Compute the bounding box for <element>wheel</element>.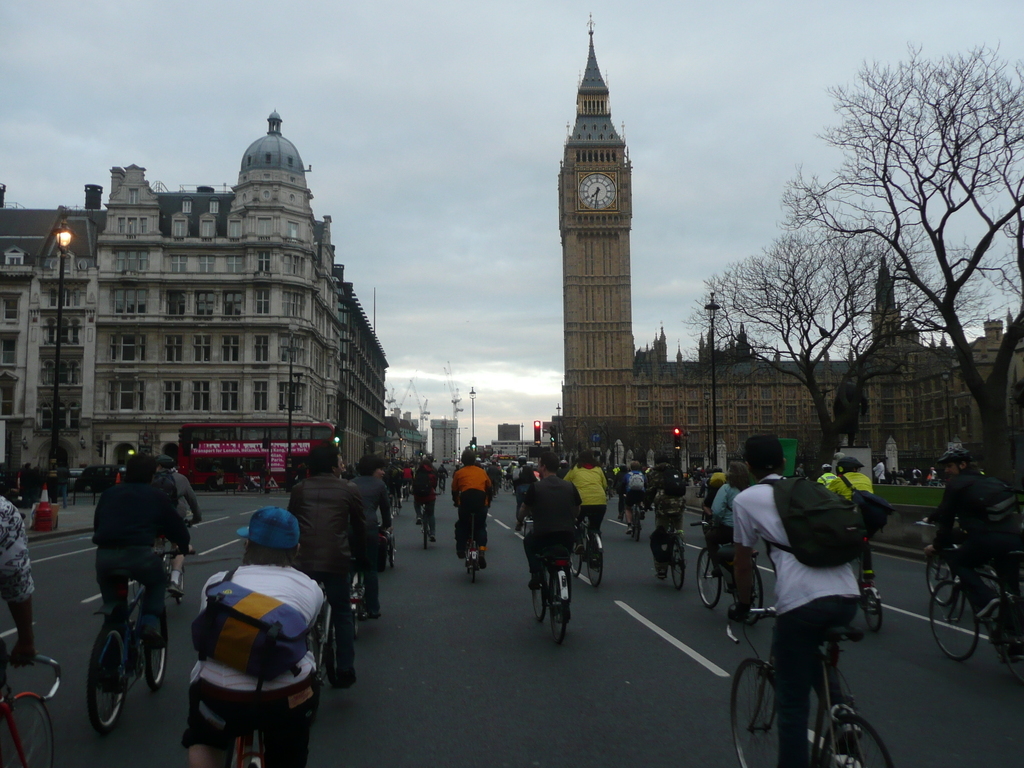
bbox(926, 554, 952, 601).
